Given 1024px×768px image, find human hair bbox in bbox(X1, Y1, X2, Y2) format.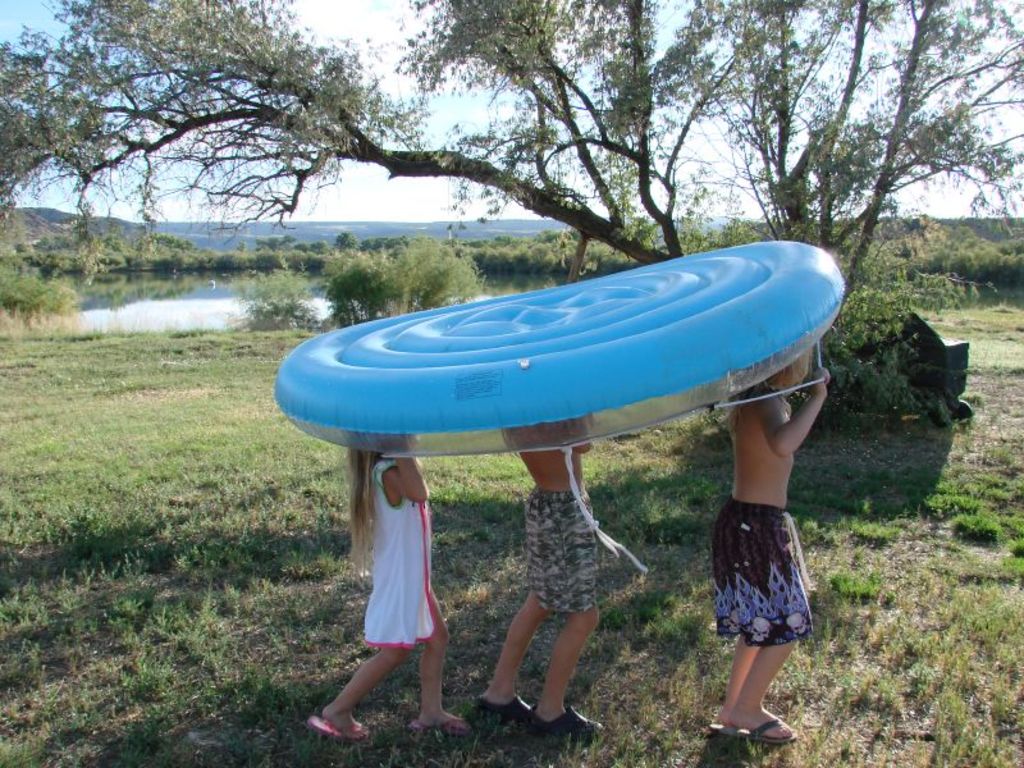
bbox(351, 433, 401, 589).
